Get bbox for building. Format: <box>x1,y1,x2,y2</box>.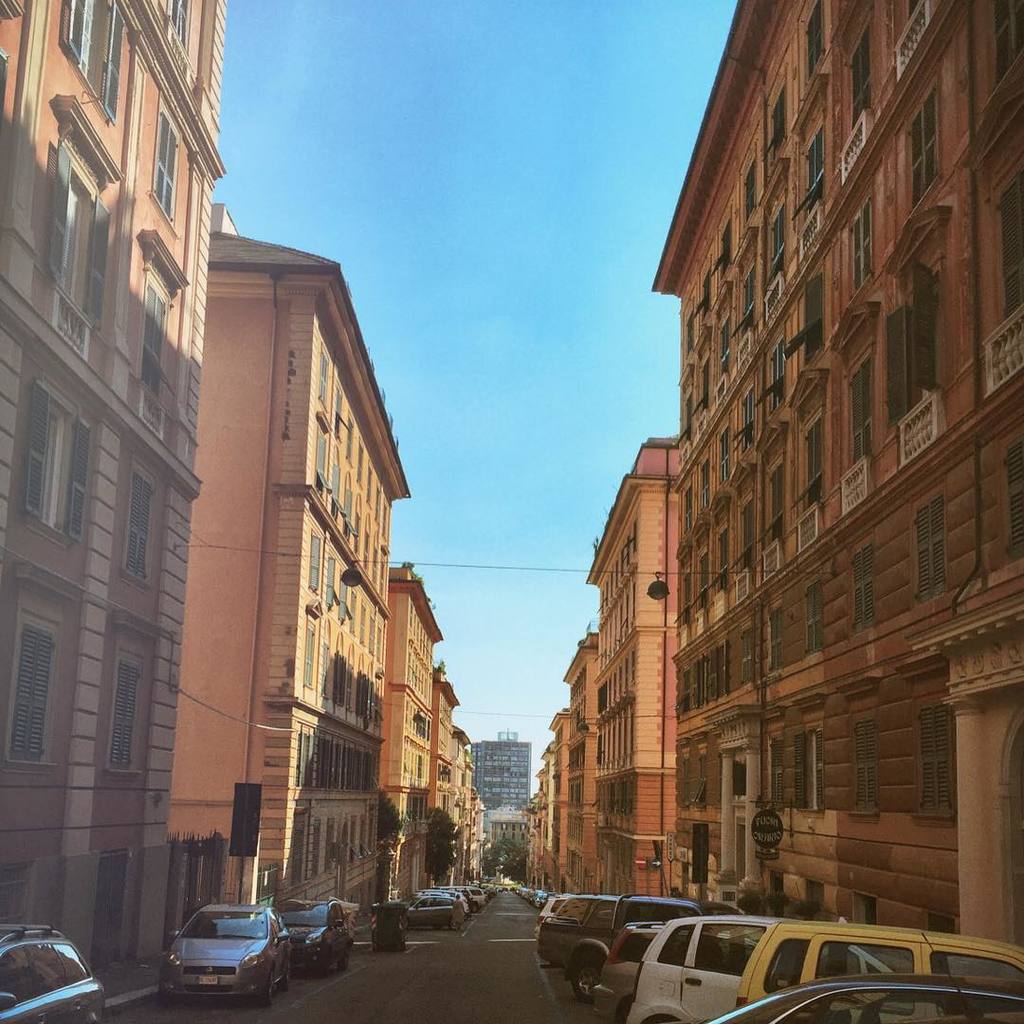
<box>646,0,1023,895</box>.
